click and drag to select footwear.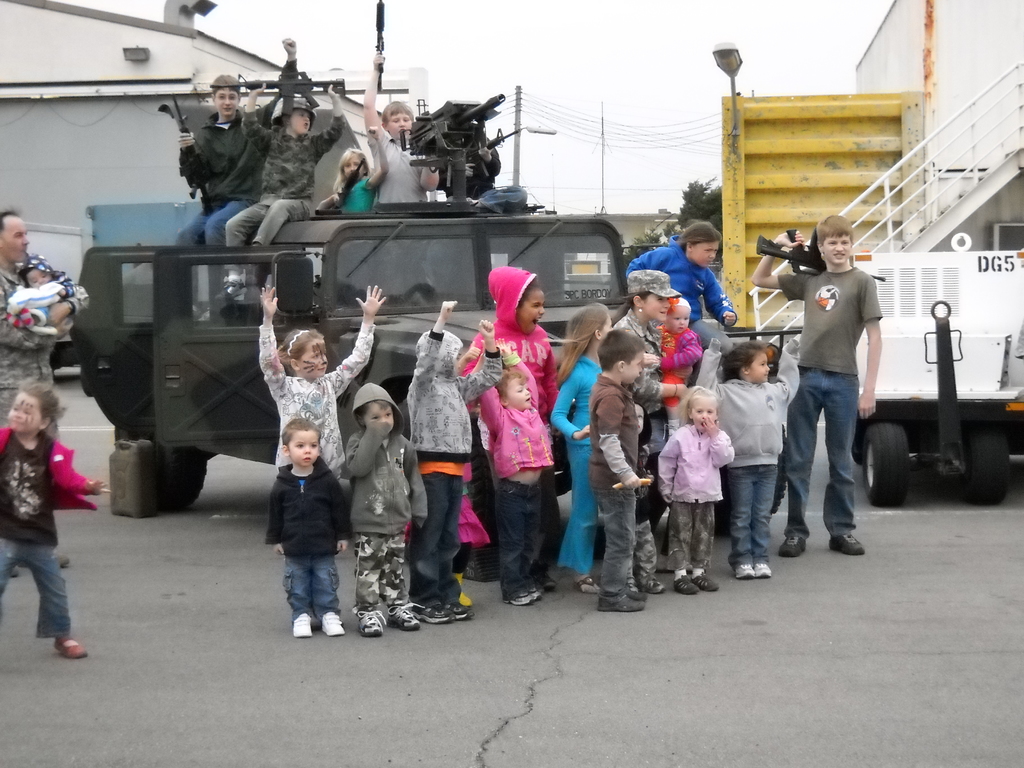
Selection: x1=737, y1=565, x2=755, y2=581.
